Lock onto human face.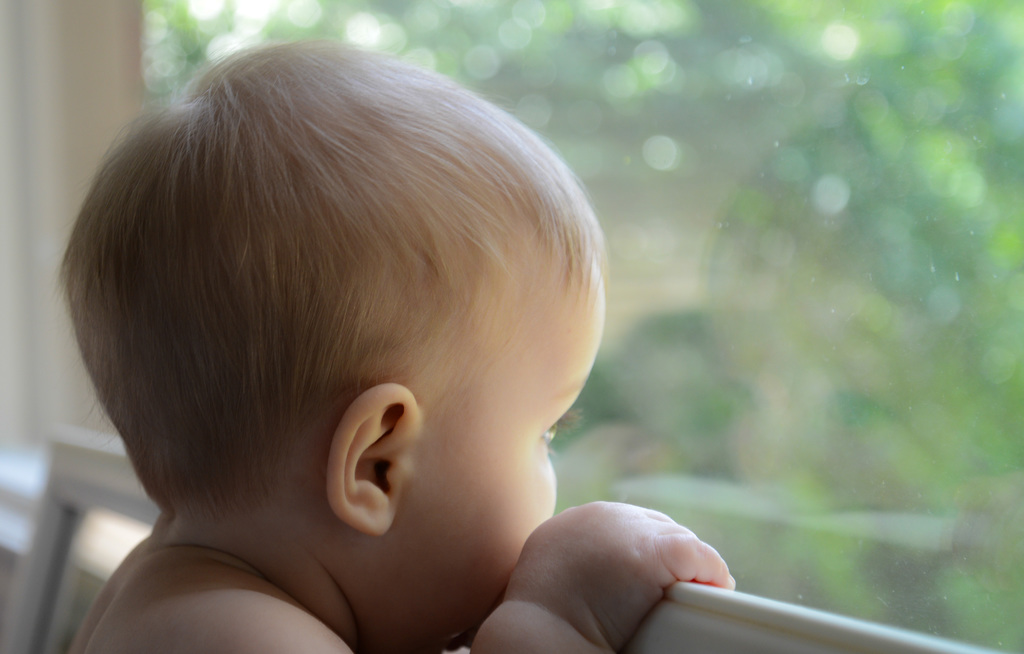
Locked: [left=412, top=278, right=605, bottom=638].
